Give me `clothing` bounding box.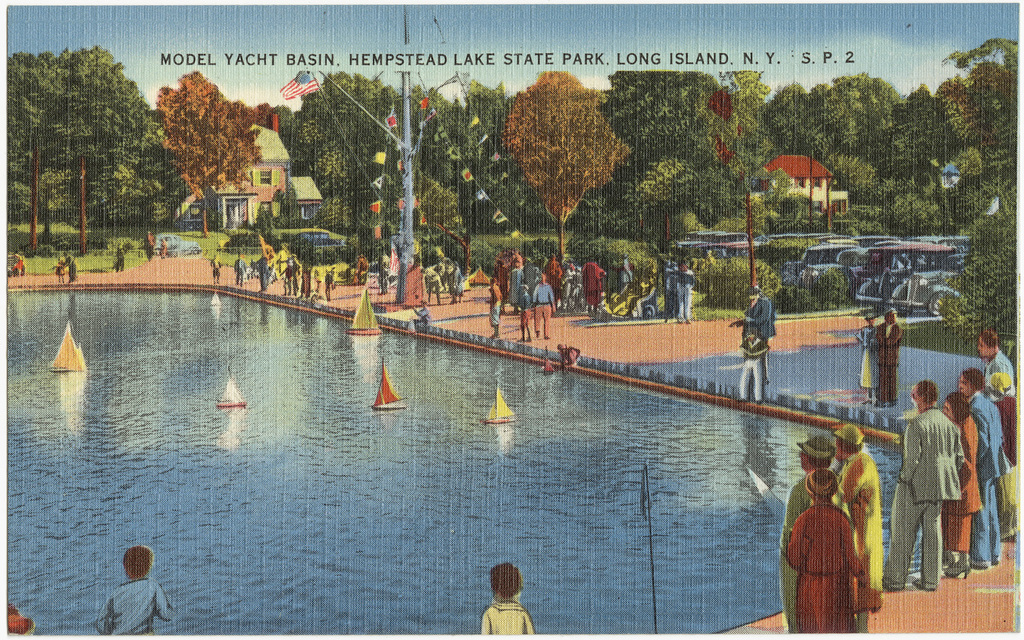
rect(57, 259, 70, 278).
